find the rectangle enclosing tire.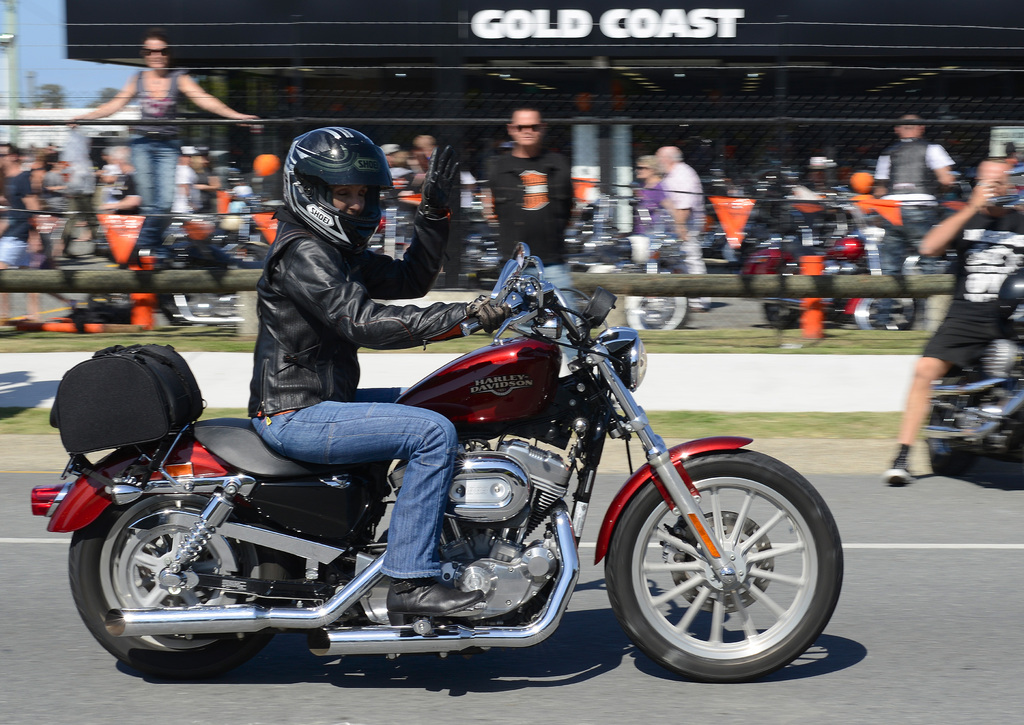
pyautogui.locateOnScreen(627, 266, 693, 334).
